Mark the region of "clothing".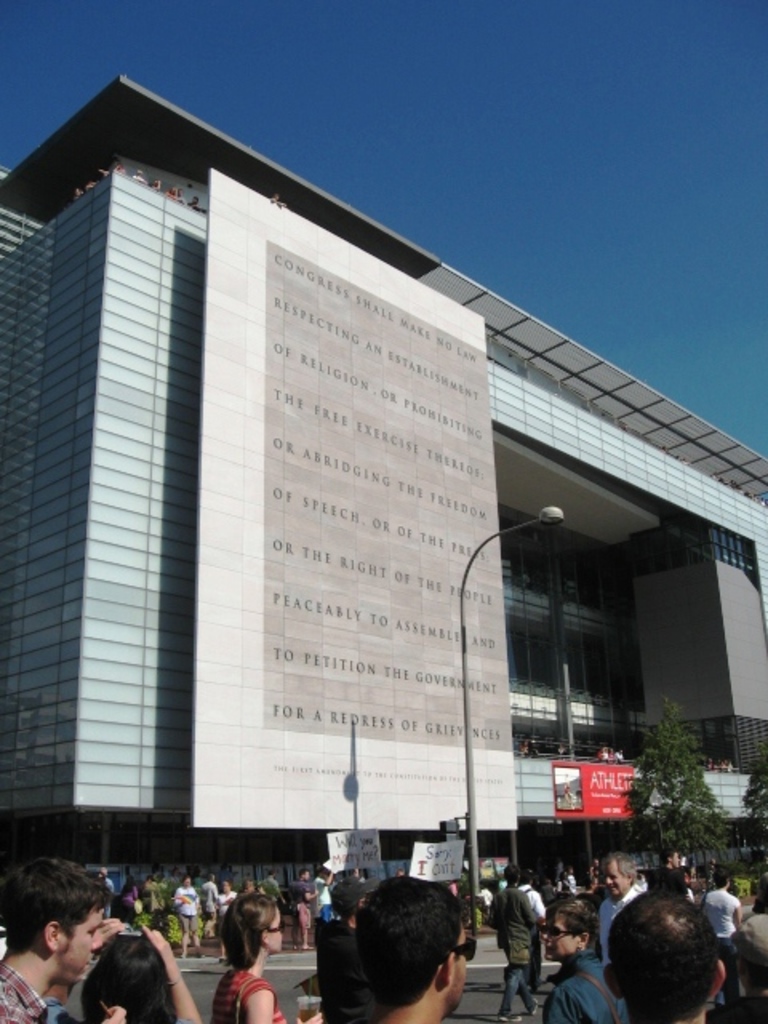
Region: (0,965,48,1022).
